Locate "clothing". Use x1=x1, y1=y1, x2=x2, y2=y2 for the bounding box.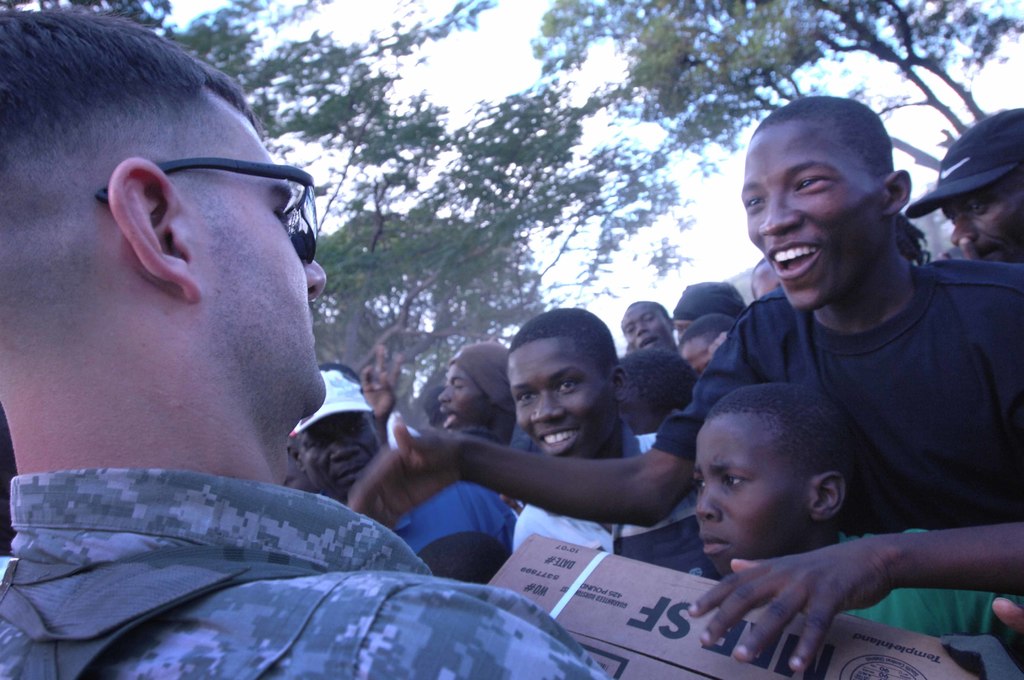
x1=511, y1=418, x2=554, y2=459.
